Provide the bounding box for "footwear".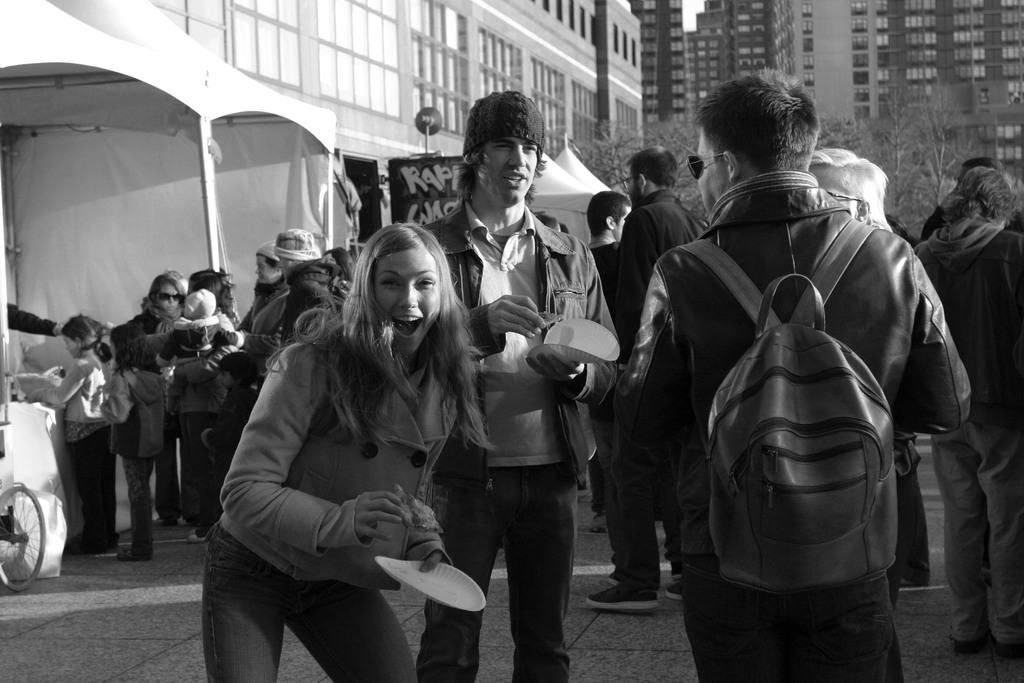
select_region(662, 581, 681, 600).
